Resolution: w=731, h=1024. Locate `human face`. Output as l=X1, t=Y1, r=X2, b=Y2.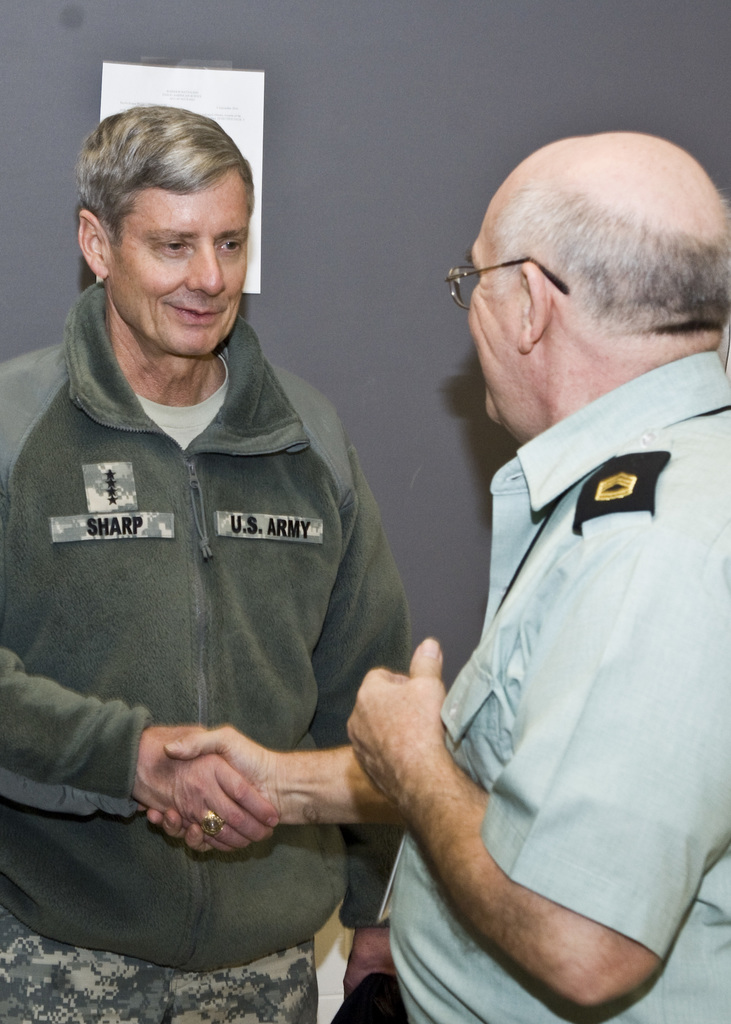
l=112, t=161, r=246, b=355.
